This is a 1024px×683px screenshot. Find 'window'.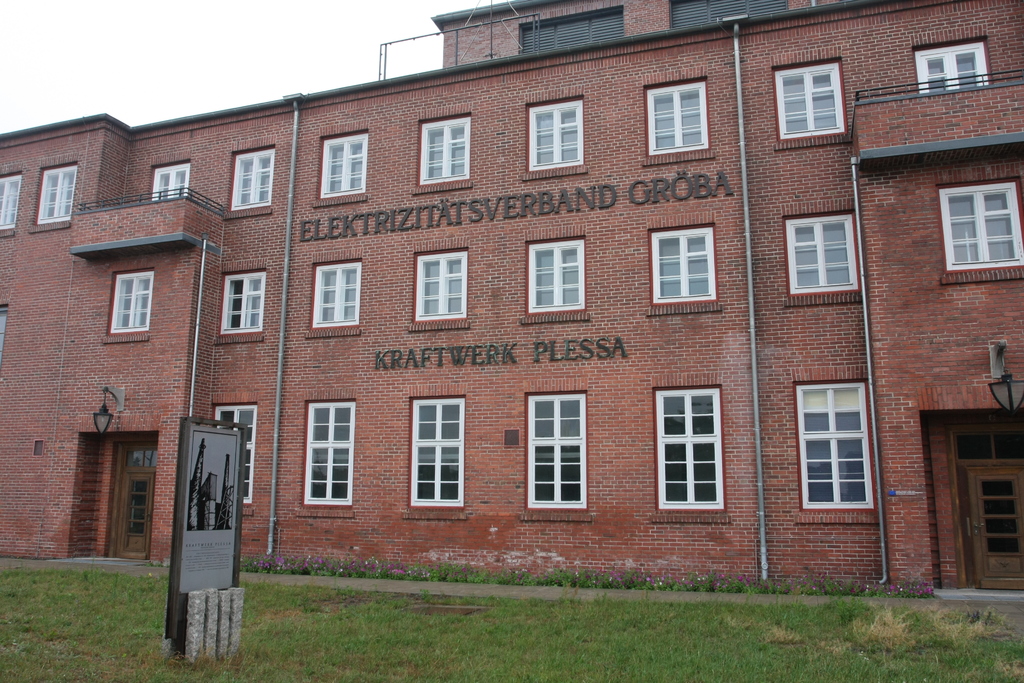
Bounding box: (x1=780, y1=72, x2=844, y2=133).
